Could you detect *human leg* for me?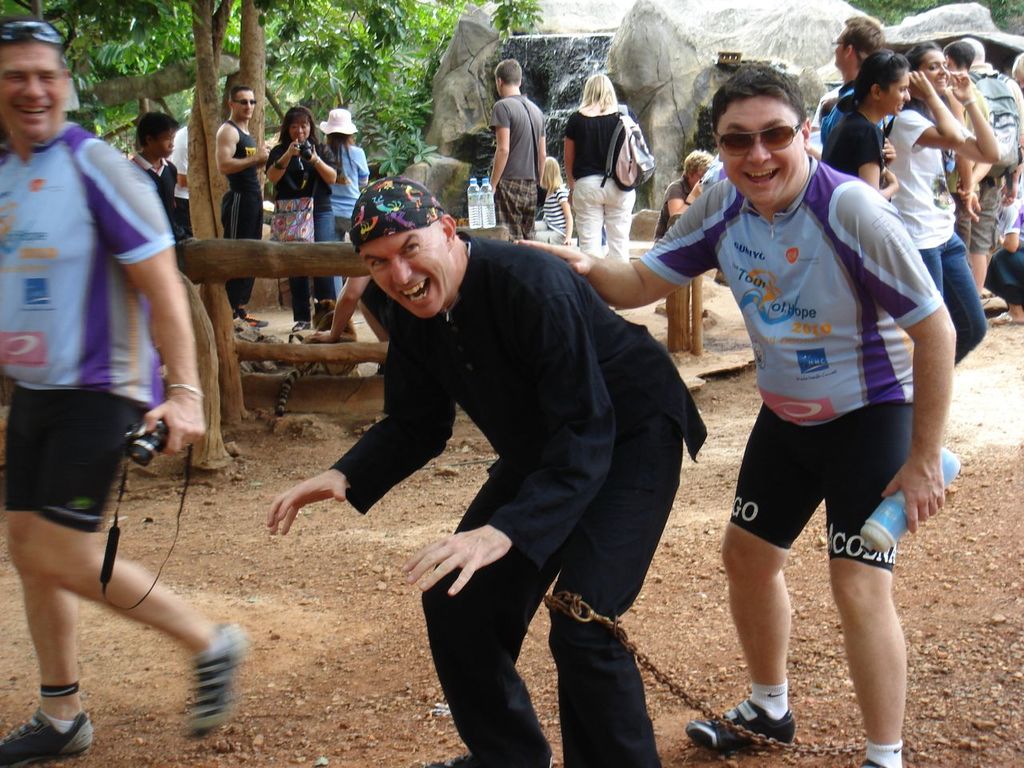
Detection result: box(429, 454, 558, 767).
